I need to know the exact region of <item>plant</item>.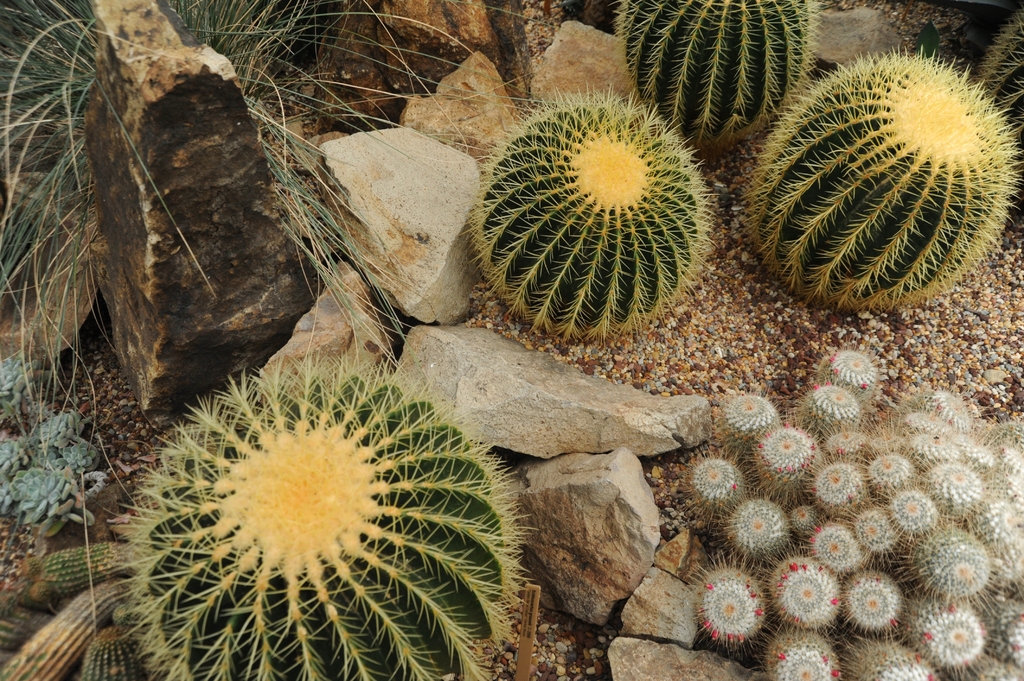
Region: <box>981,600,1023,680</box>.
